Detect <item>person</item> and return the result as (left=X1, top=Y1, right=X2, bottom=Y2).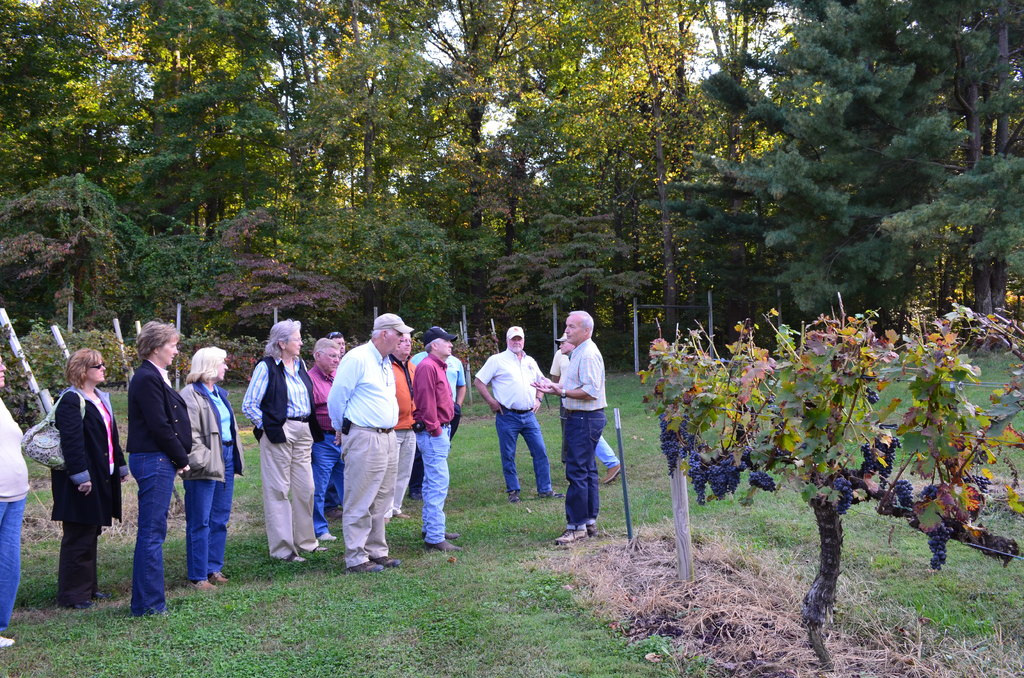
(left=383, top=331, right=422, bottom=524).
